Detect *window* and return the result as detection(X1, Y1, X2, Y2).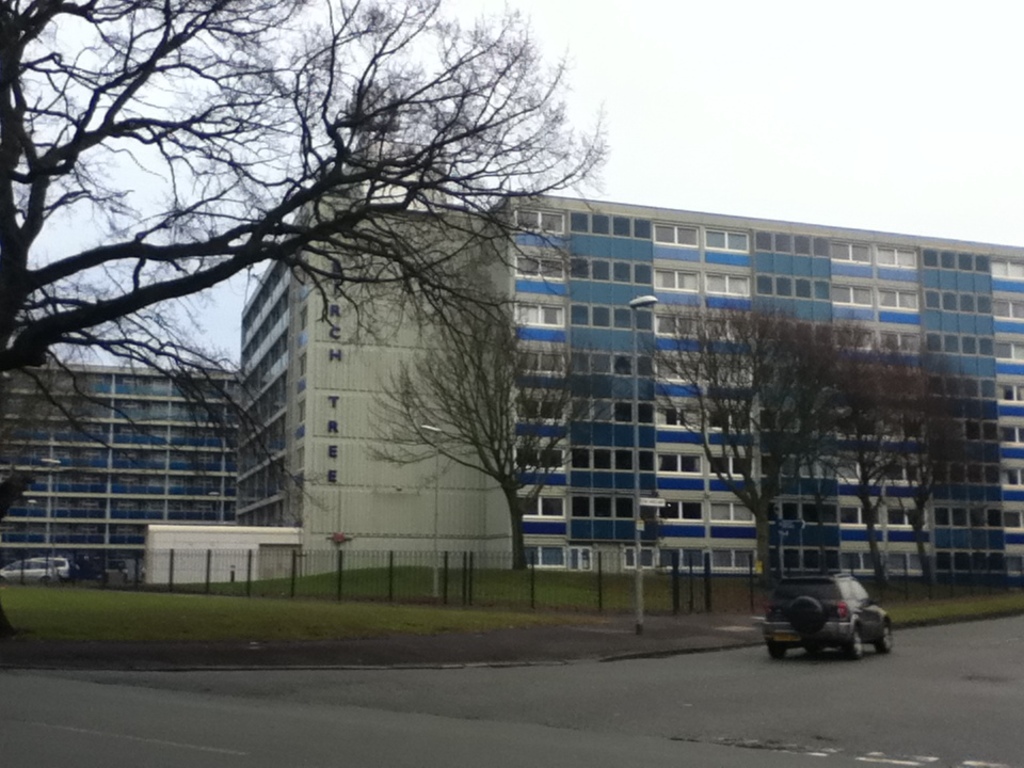
detection(701, 311, 752, 349).
